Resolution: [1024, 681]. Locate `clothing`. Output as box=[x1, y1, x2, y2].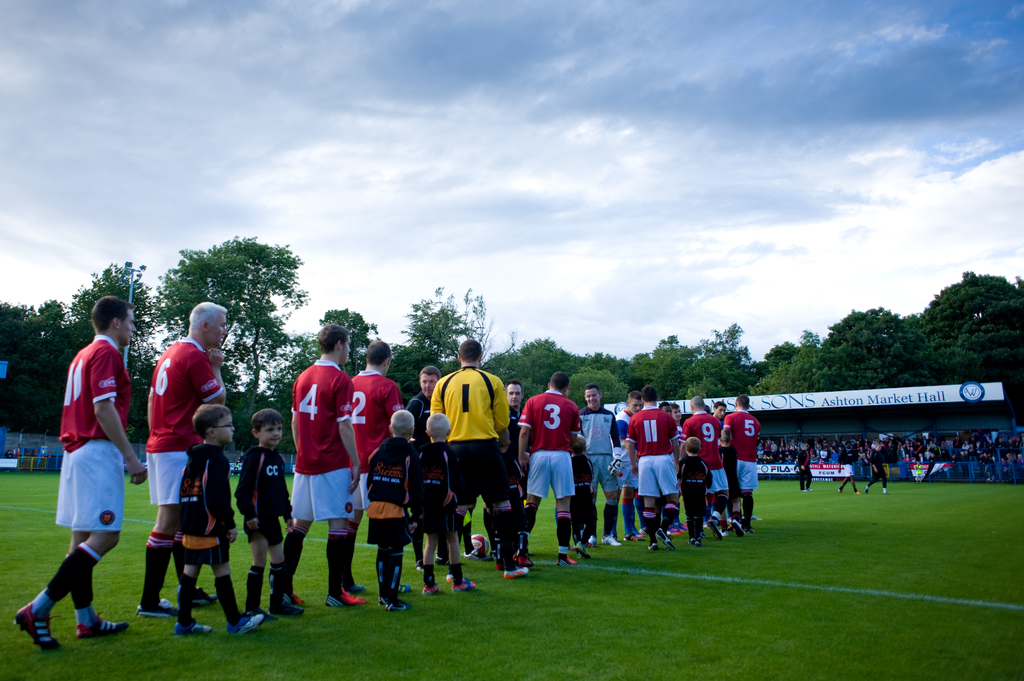
box=[291, 365, 359, 513].
